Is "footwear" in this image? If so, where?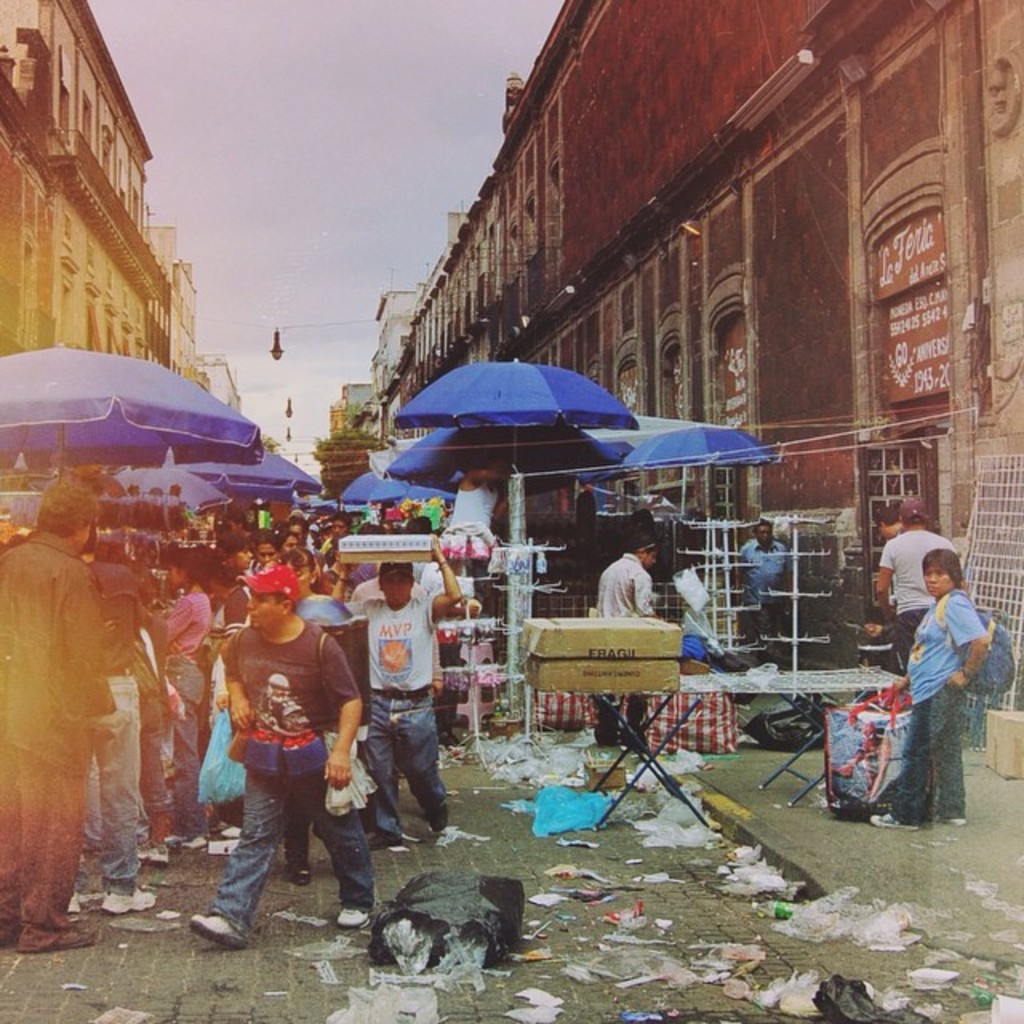
Yes, at 174:835:208:848.
